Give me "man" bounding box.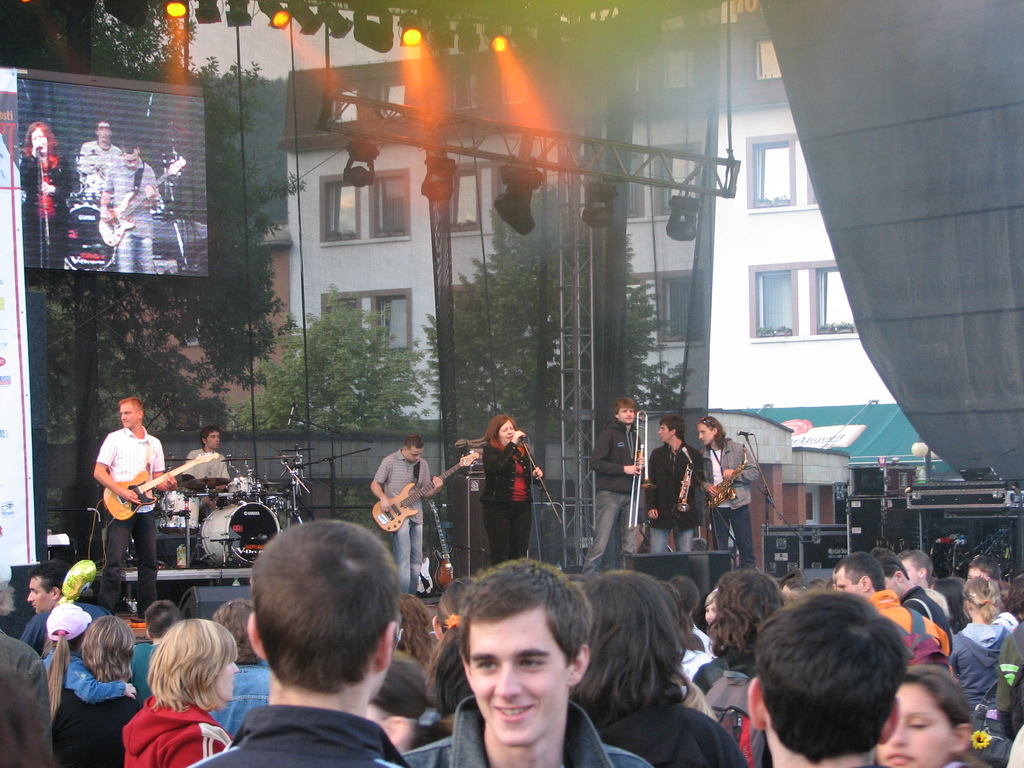
region(694, 413, 765, 576).
